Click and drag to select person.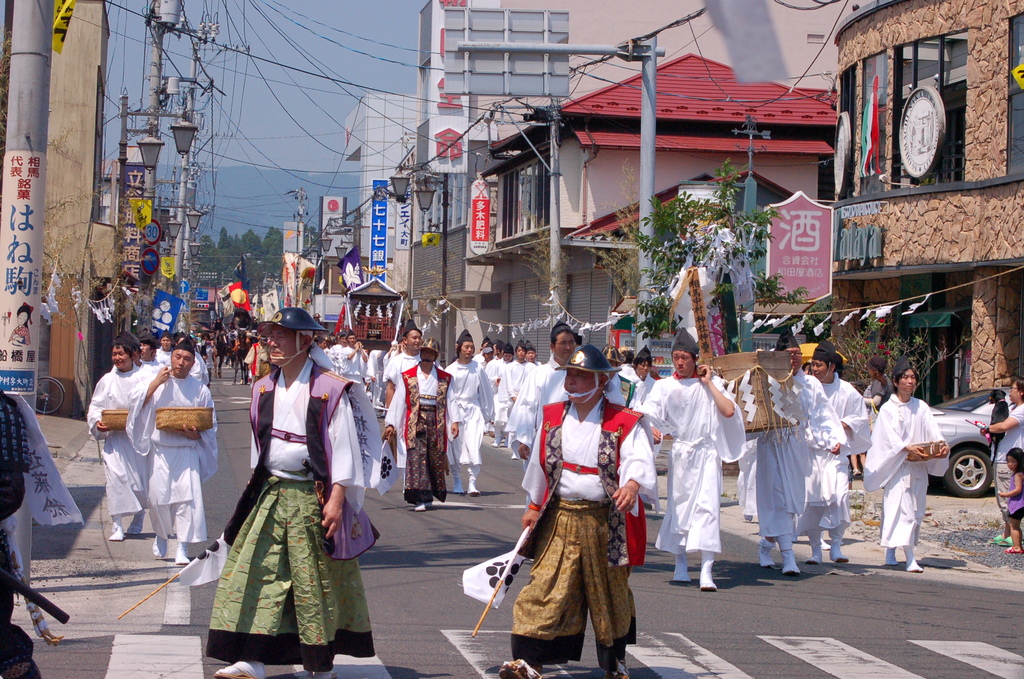
Selection: 325 318 921 678.
